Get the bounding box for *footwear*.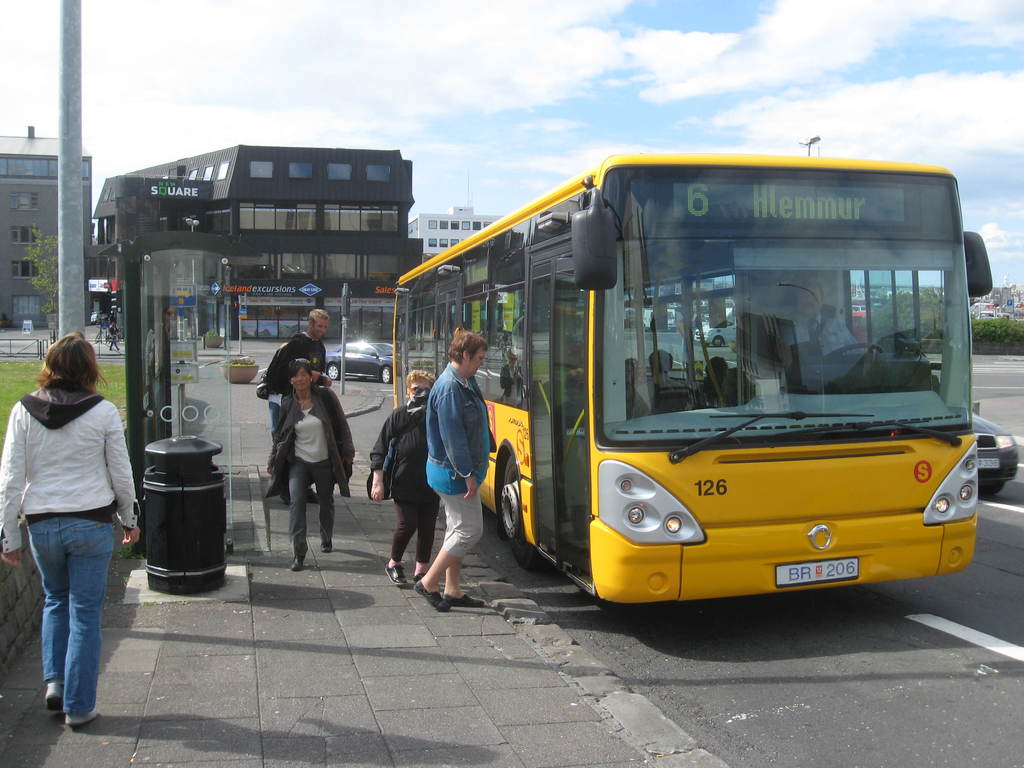
321, 539, 337, 556.
